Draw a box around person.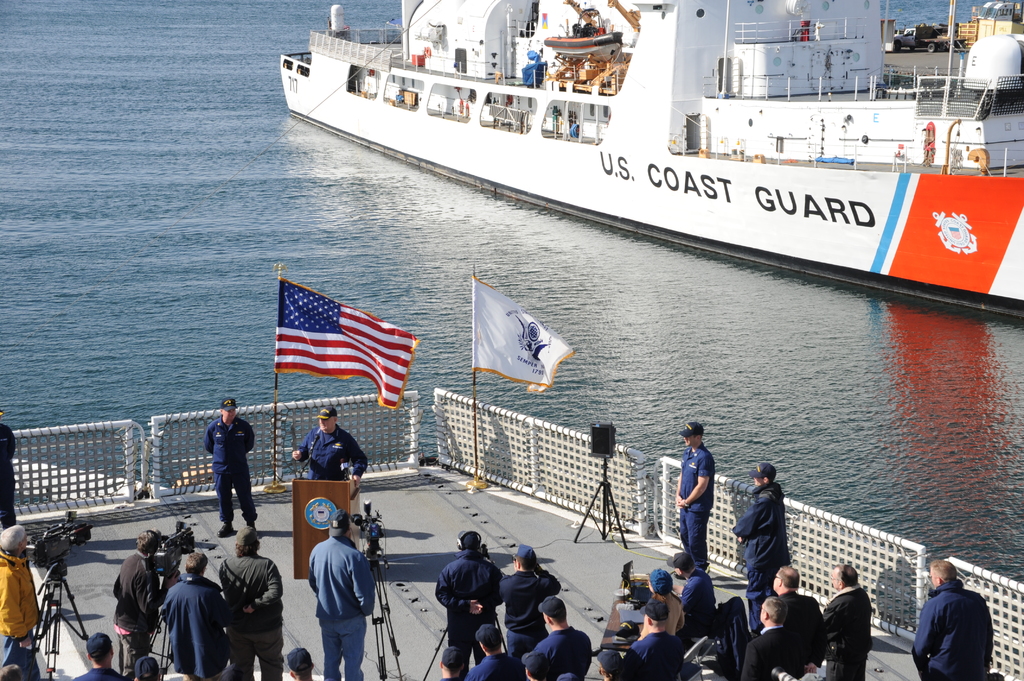
[724, 460, 788, 623].
